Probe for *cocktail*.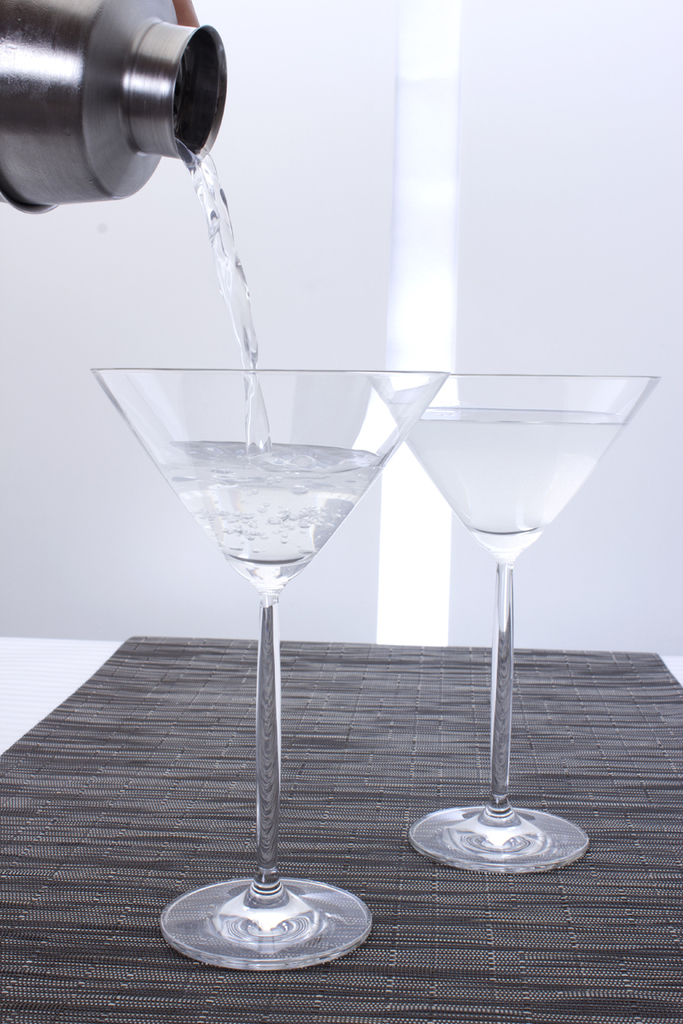
Probe result: 84, 364, 451, 978.
